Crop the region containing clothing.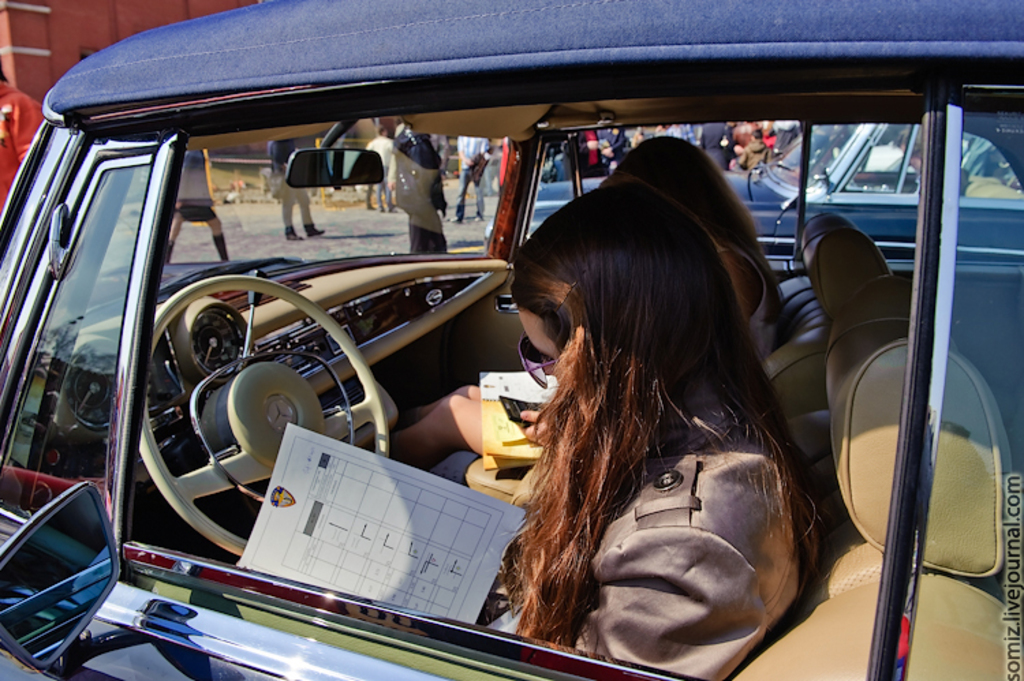
Crop region: (x1=355, y1=135, x2=393, y2=205).
